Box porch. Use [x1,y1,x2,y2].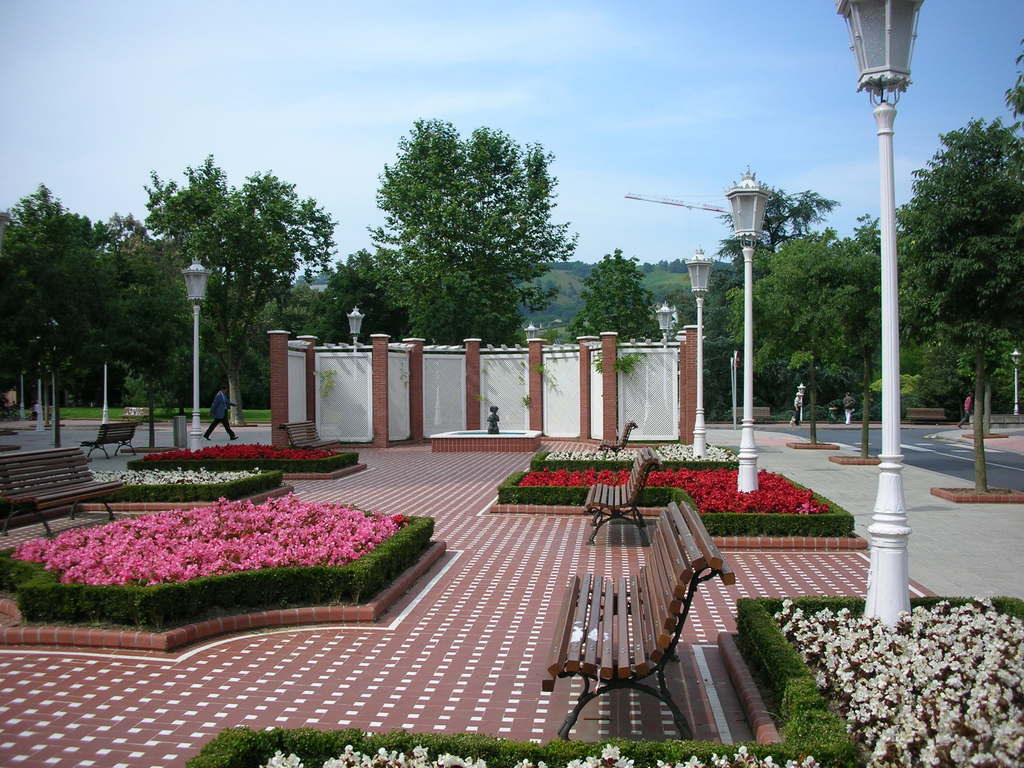
[0,351,1023,767].
